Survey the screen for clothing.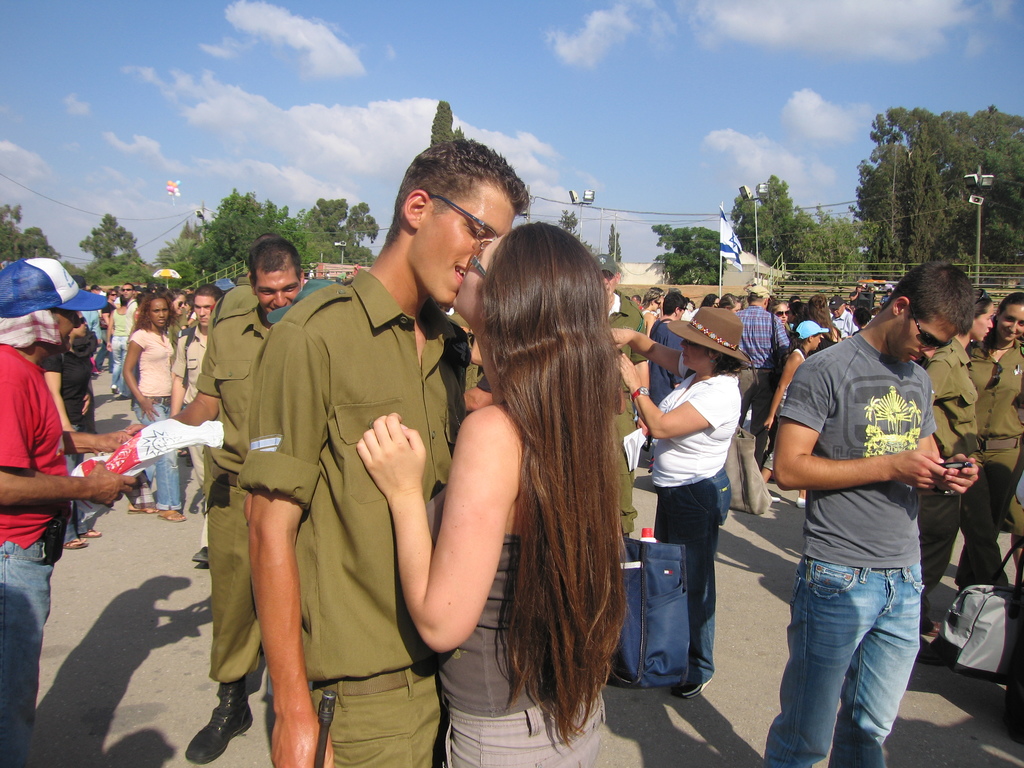
Survey found: Rect(918, 339, 1007, 630).
